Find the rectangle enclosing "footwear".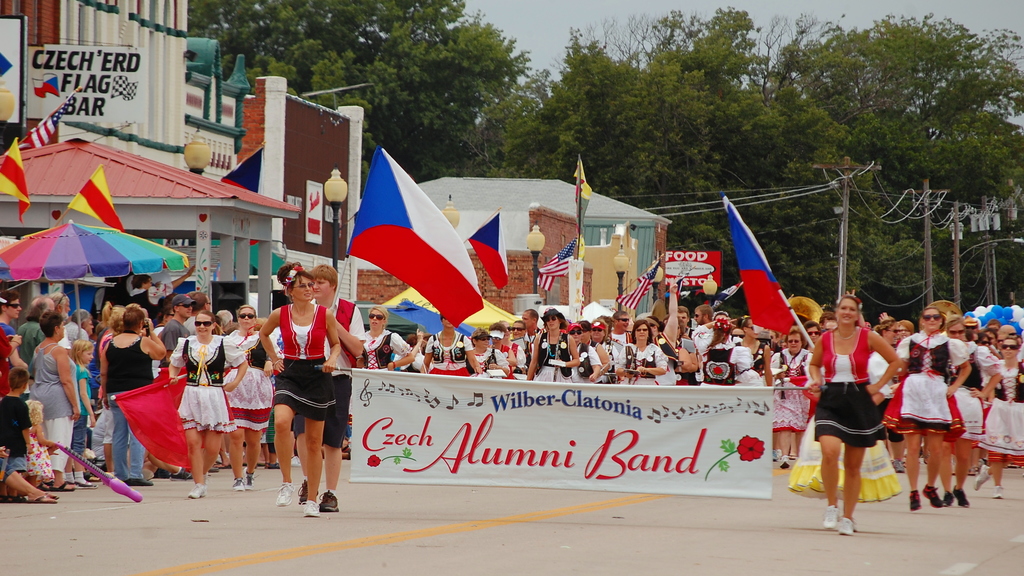
l=943, t=486, r=952, b=502.
